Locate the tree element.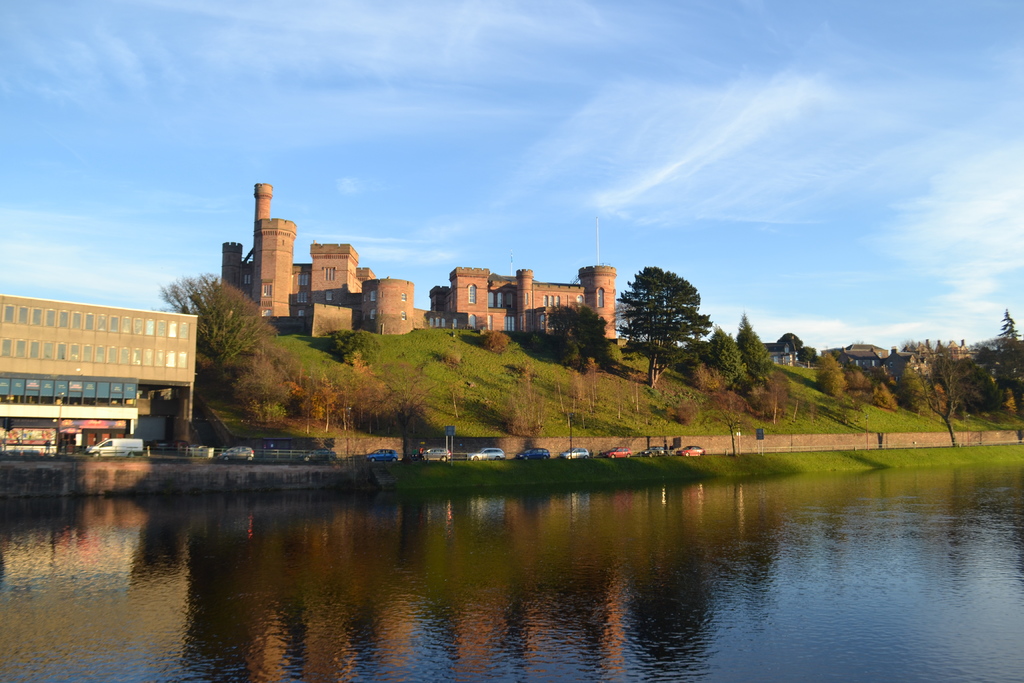
Element bbox: crop(620, 263, 714, 386).
